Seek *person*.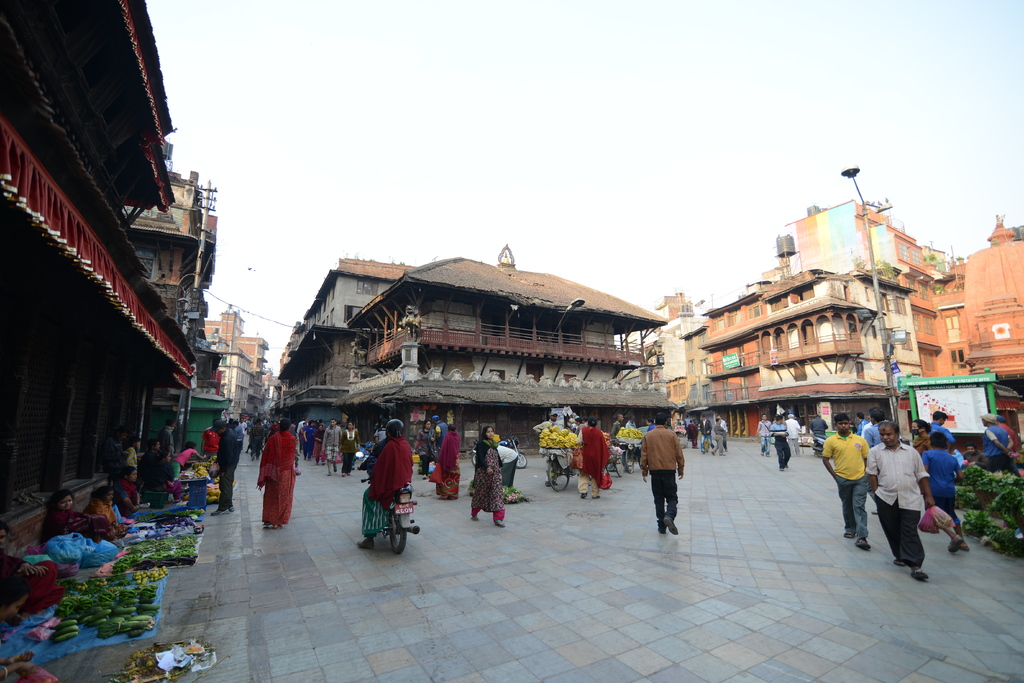
(x1=634, y1=416, x2=678, y2=525).
